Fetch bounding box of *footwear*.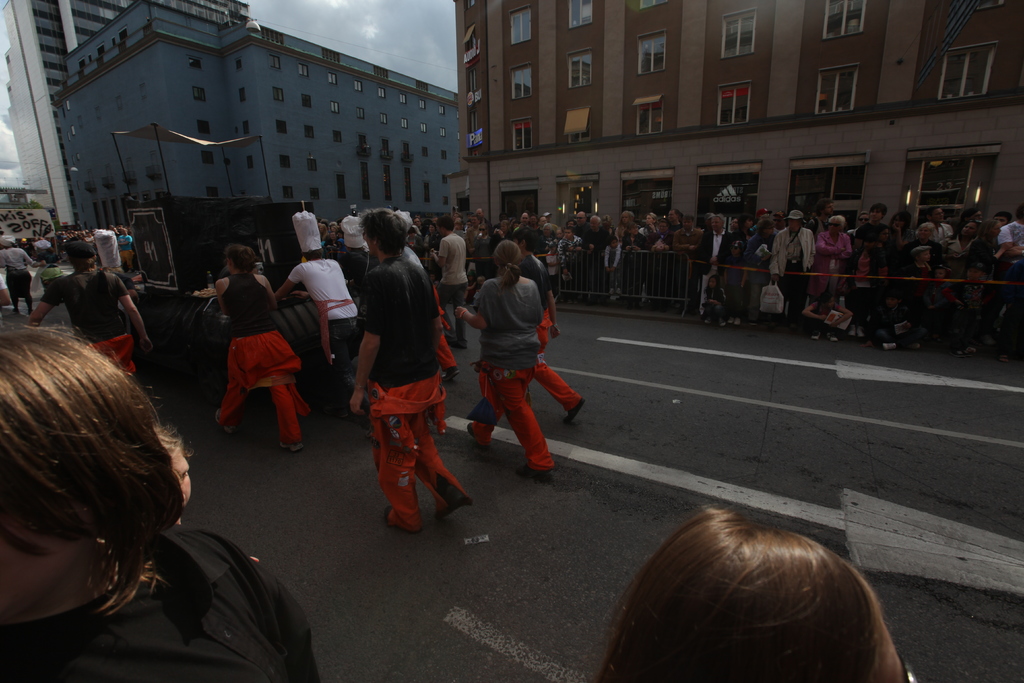
Bbox: (x1=379, y1=506, x2=420, y2=525).
